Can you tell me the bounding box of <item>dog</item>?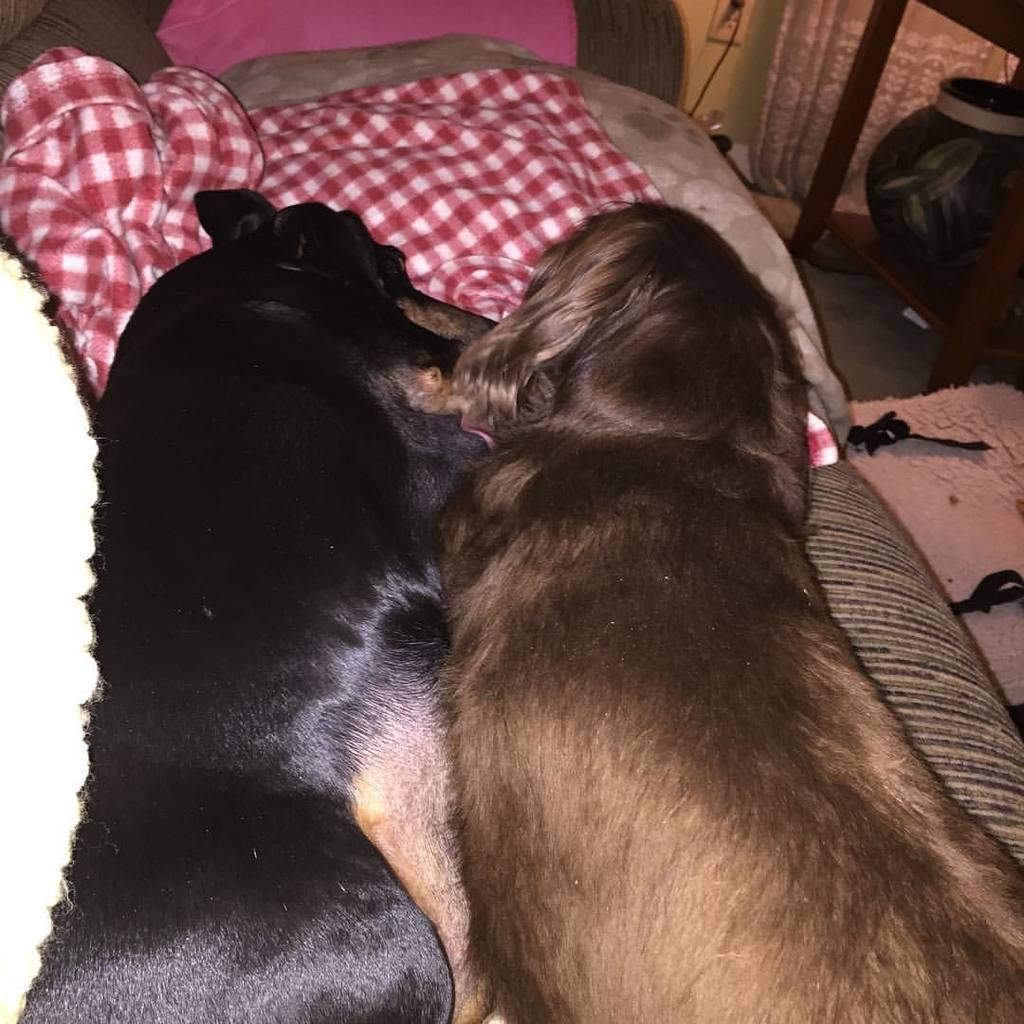
left=403, top=200, right=1023, bottom=1023.
